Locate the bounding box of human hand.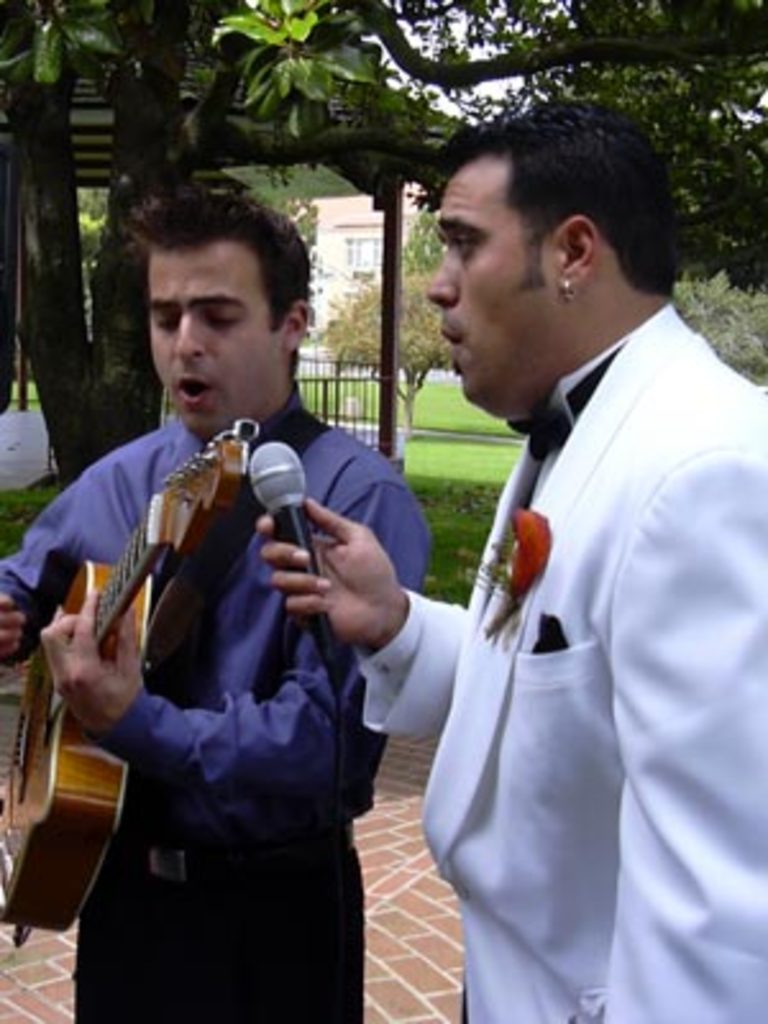
Bounding box: box(36, 584, 148, 740).
